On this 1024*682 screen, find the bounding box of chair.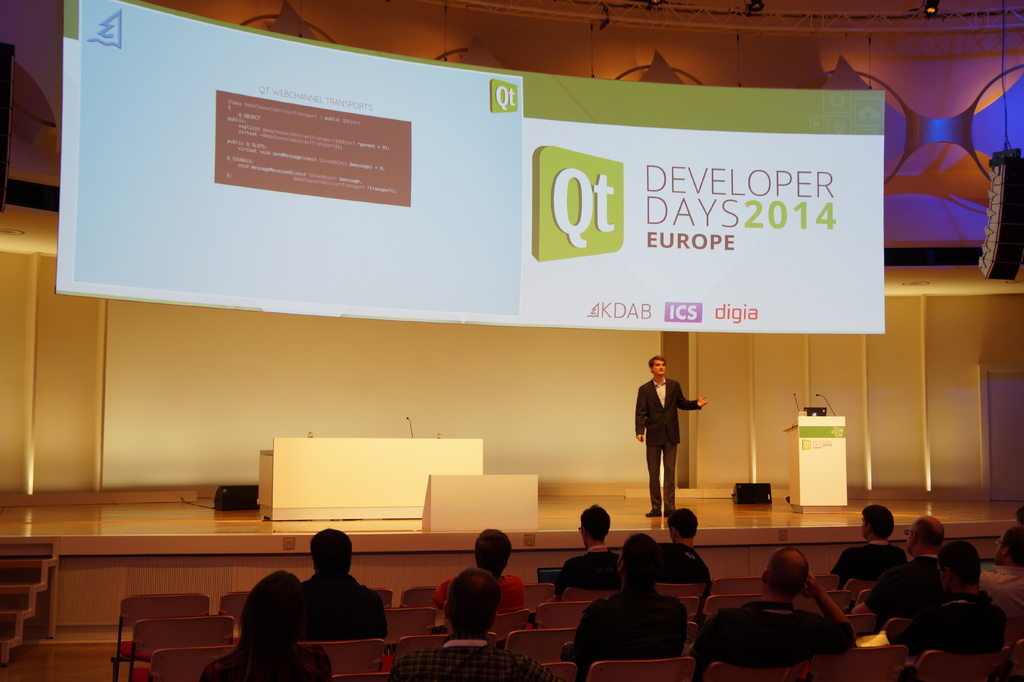
Bounding box: 852:591:870:607.
